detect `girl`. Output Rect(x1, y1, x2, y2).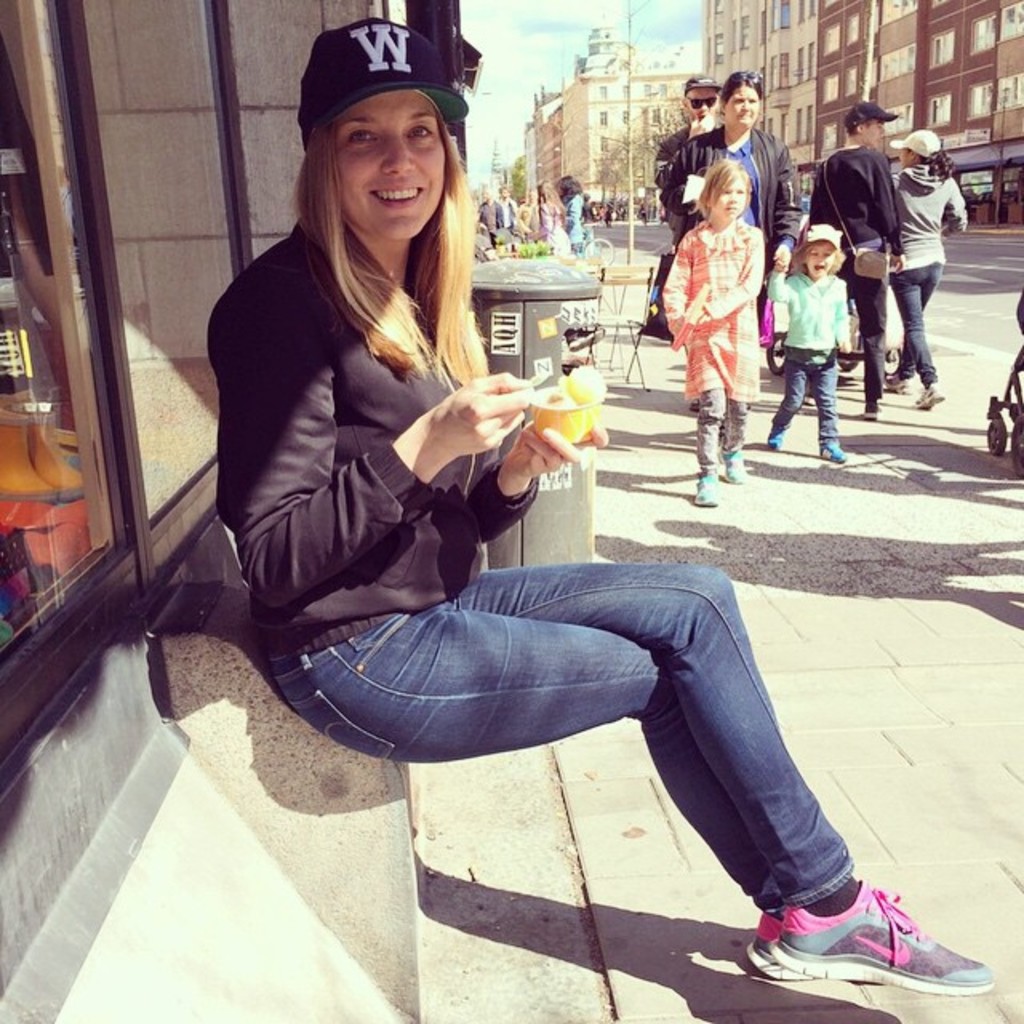
Rect(754, 222, 846, 464).
